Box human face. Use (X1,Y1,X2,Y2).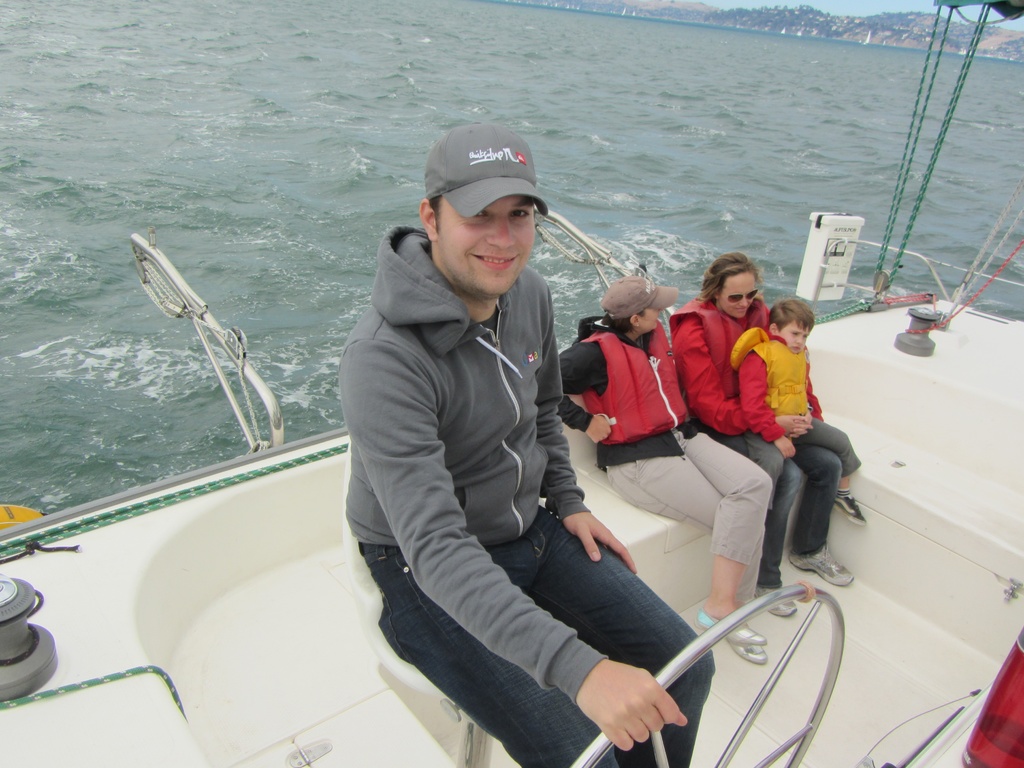
(439,196,539,301).
